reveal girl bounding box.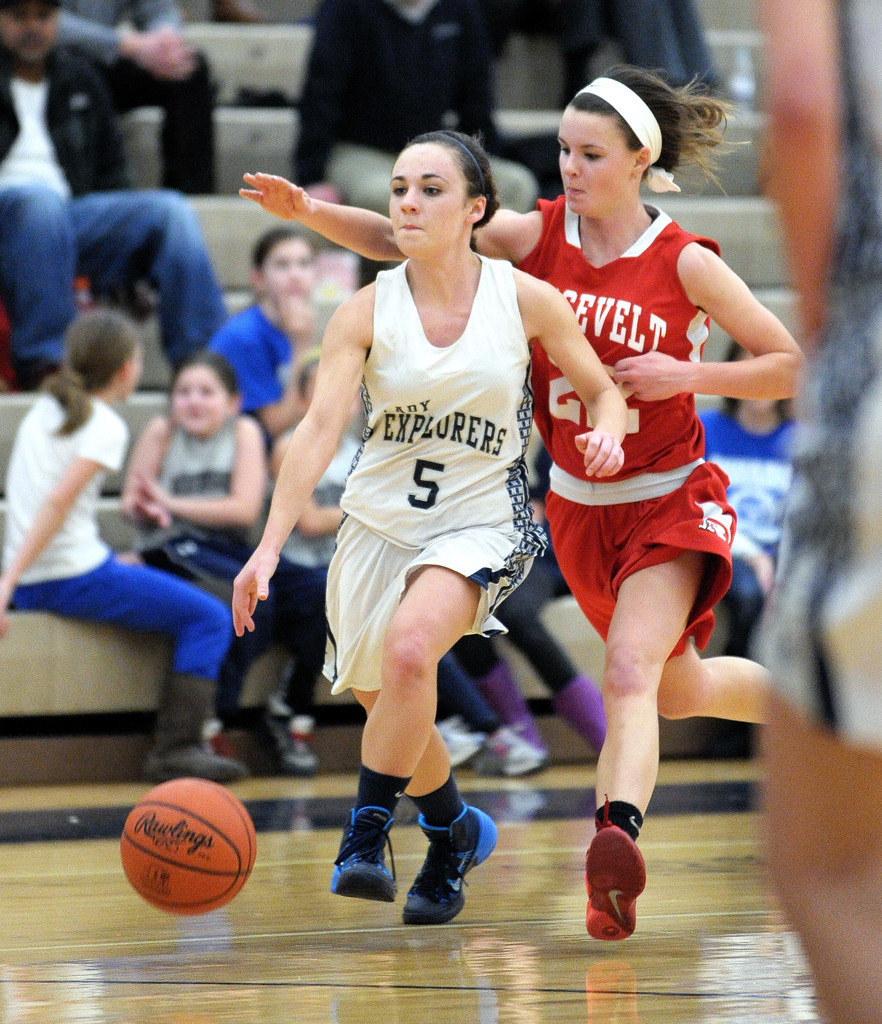
Revealed: [left=1, top=311, right=231, bottom=783].
